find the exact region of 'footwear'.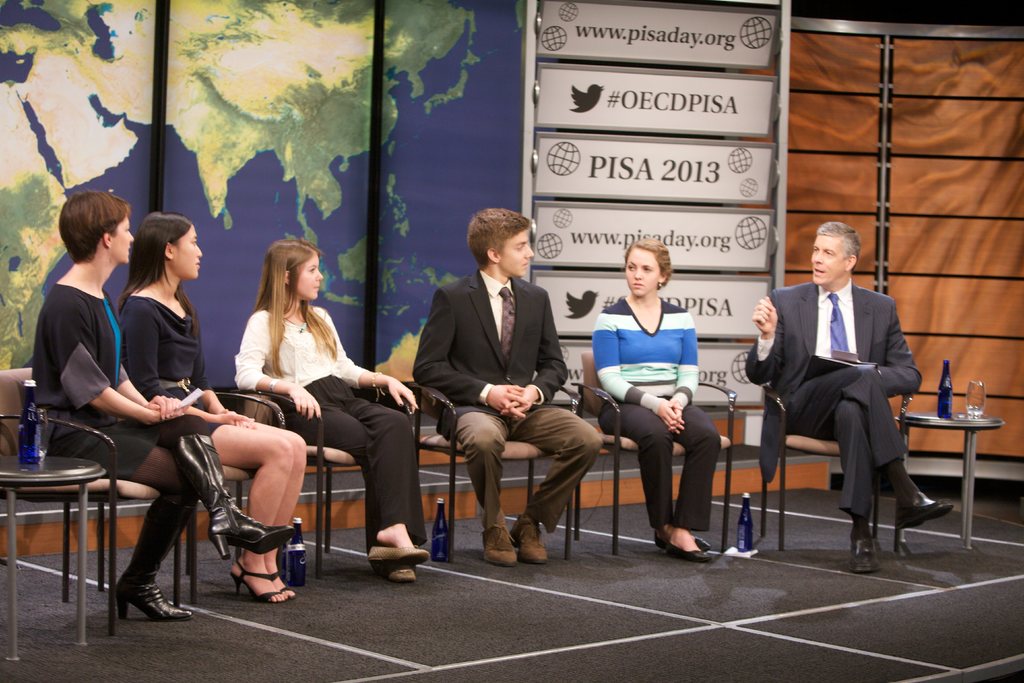
Exact region: rect(481, 520, 518, 566).
